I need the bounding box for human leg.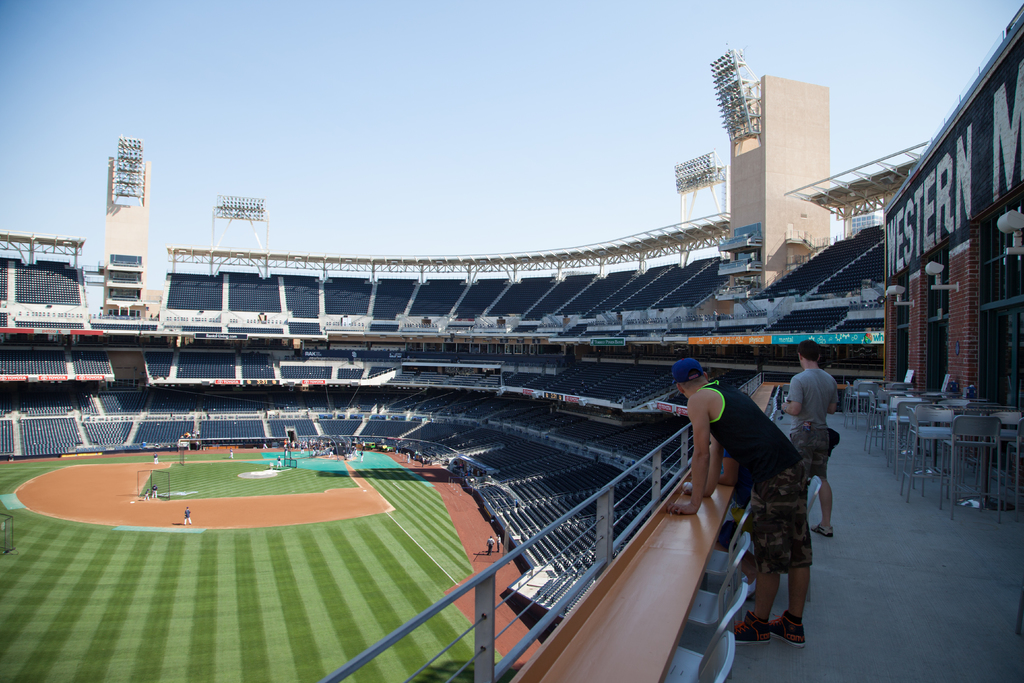
Here it is: left=812, top=433, right=835, bottom=539.
